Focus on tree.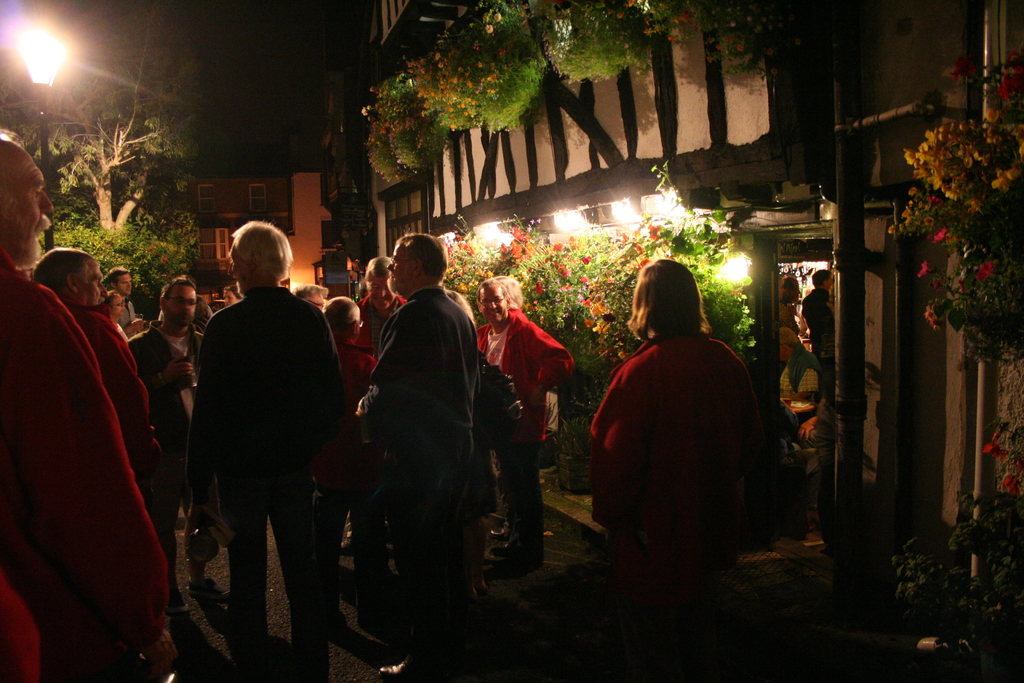
Focused at 0,0,104,268.
